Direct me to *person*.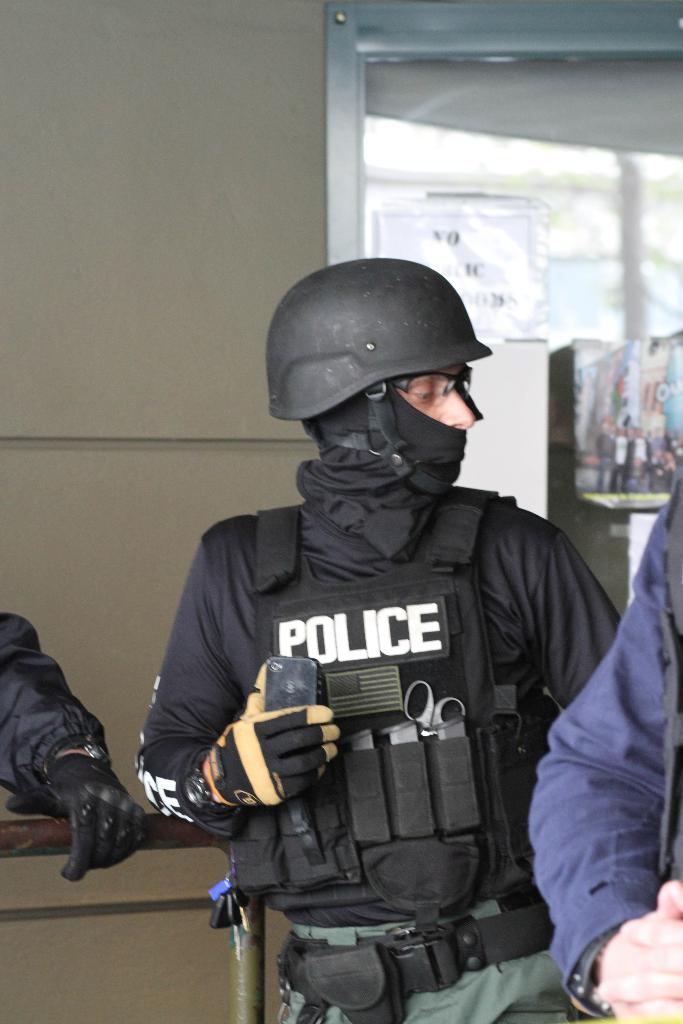
Direction: (136, 266, 616, 1023).
